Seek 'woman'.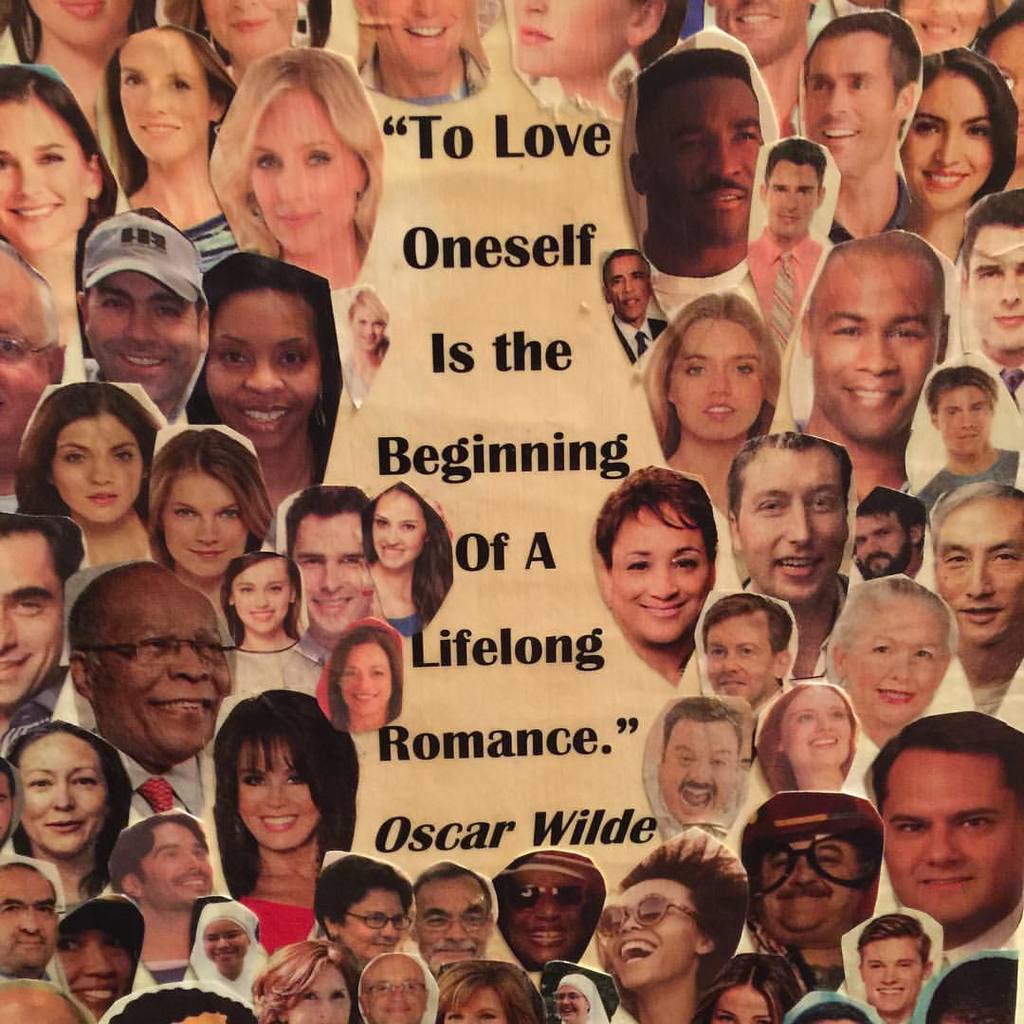
select_region(343, 286, 394, 411).
